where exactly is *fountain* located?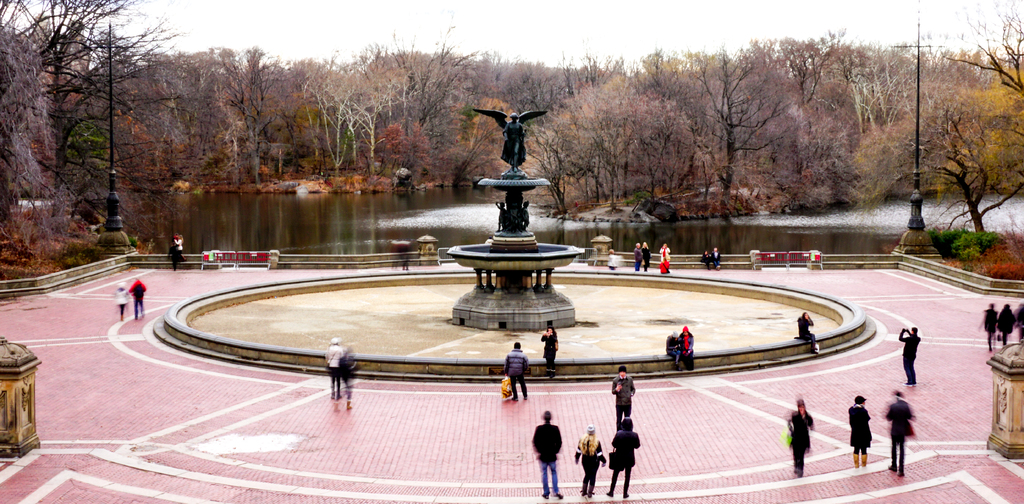
Its bounding box is Rect(137, 79, 887, 435).
